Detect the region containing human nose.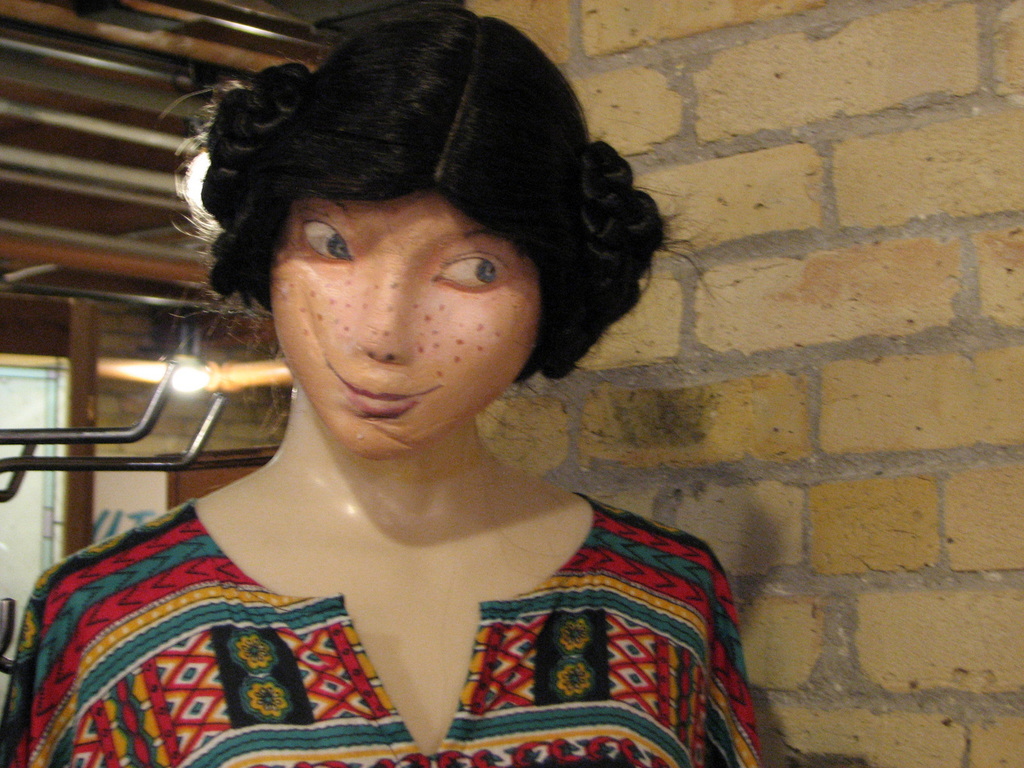
rect(345, 258, 417, 366).
